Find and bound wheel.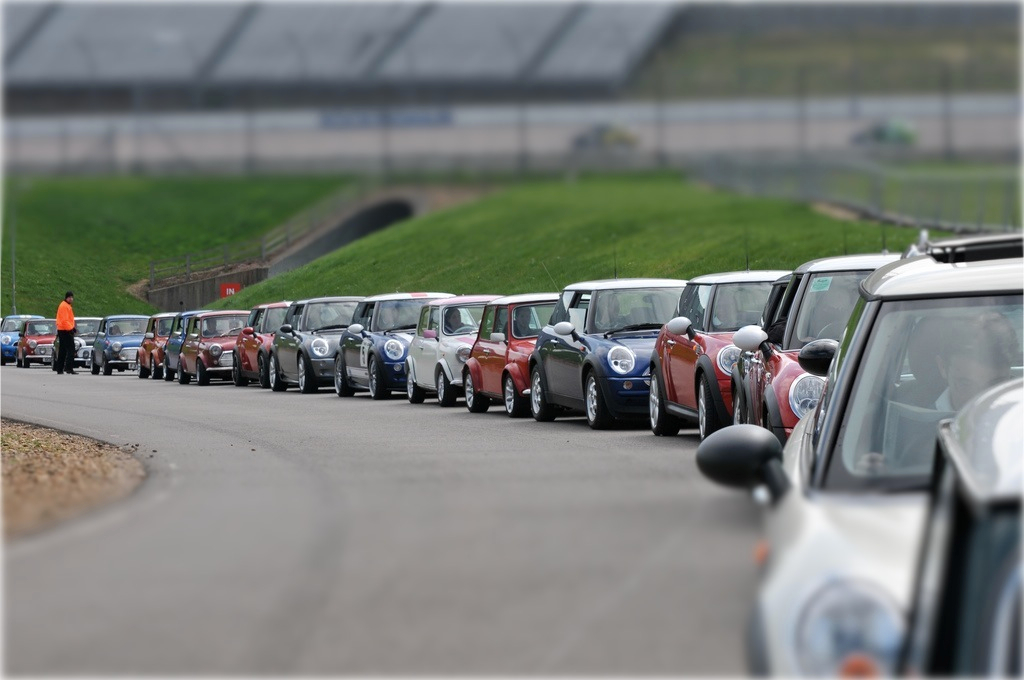
Bound: <bbox>90, 355, 99, 375</bbox>.
